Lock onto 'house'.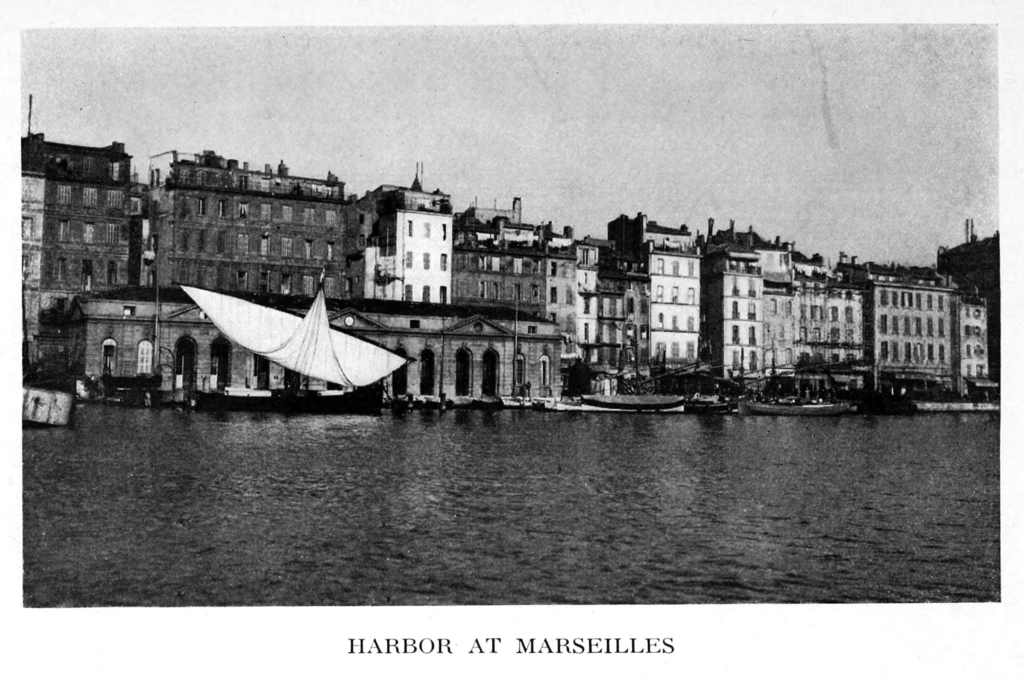
Locked: [840,265,963,391].
